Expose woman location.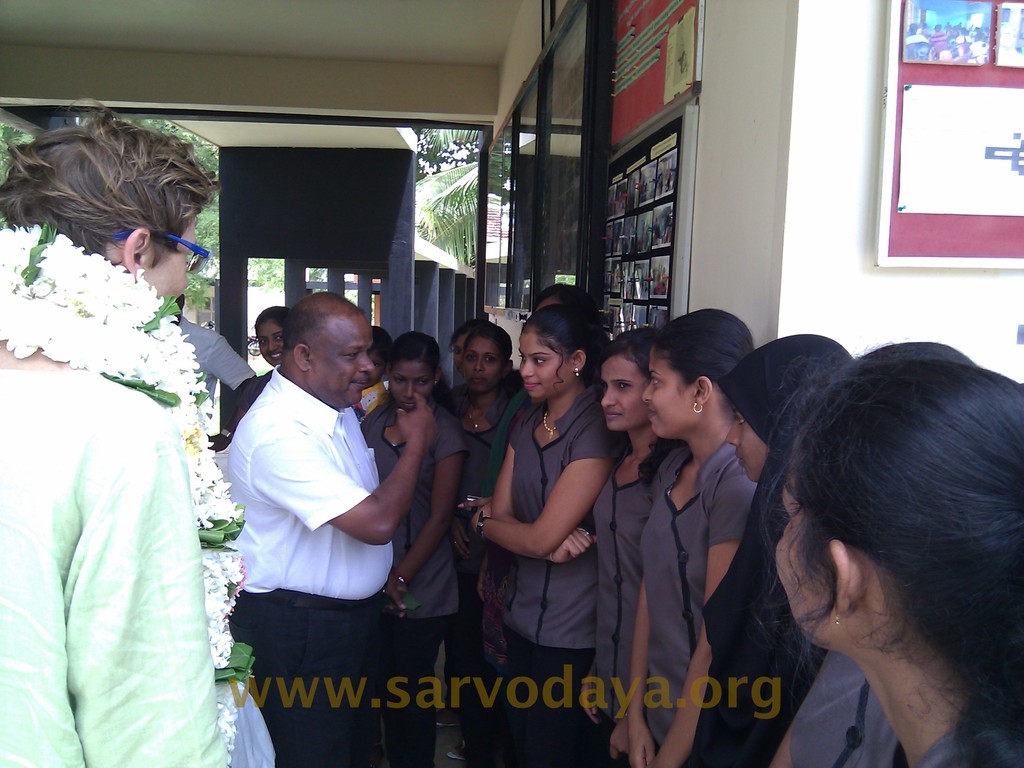
Exposed at x1=0 y1=102 x2=244 y2=767.
